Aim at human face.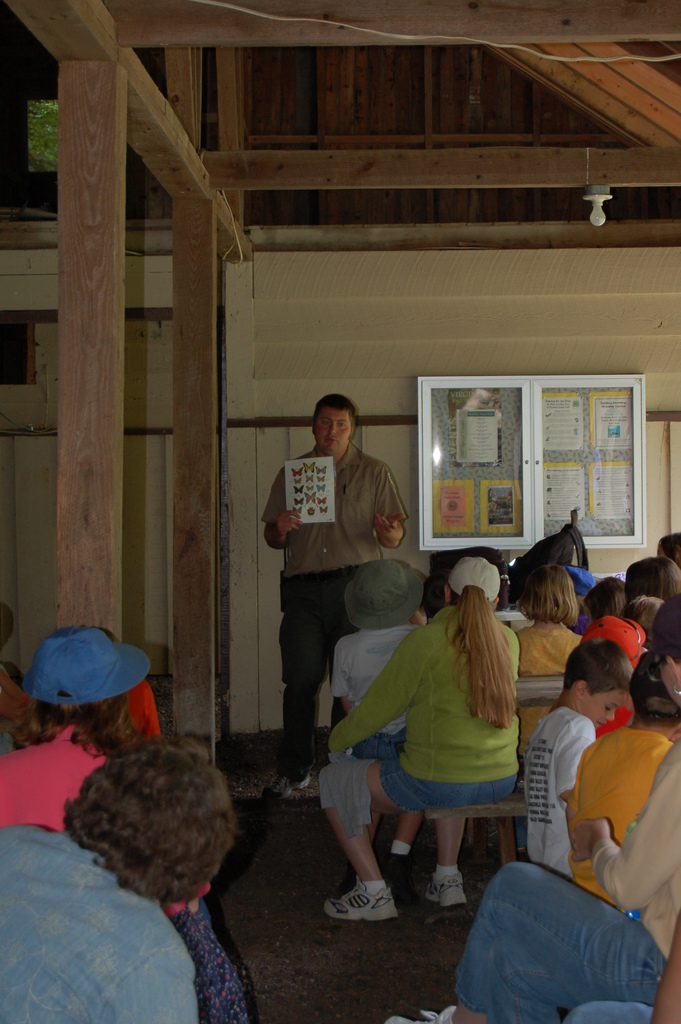
Aimed at (left=590, top=699, right=625, bottom=725).
